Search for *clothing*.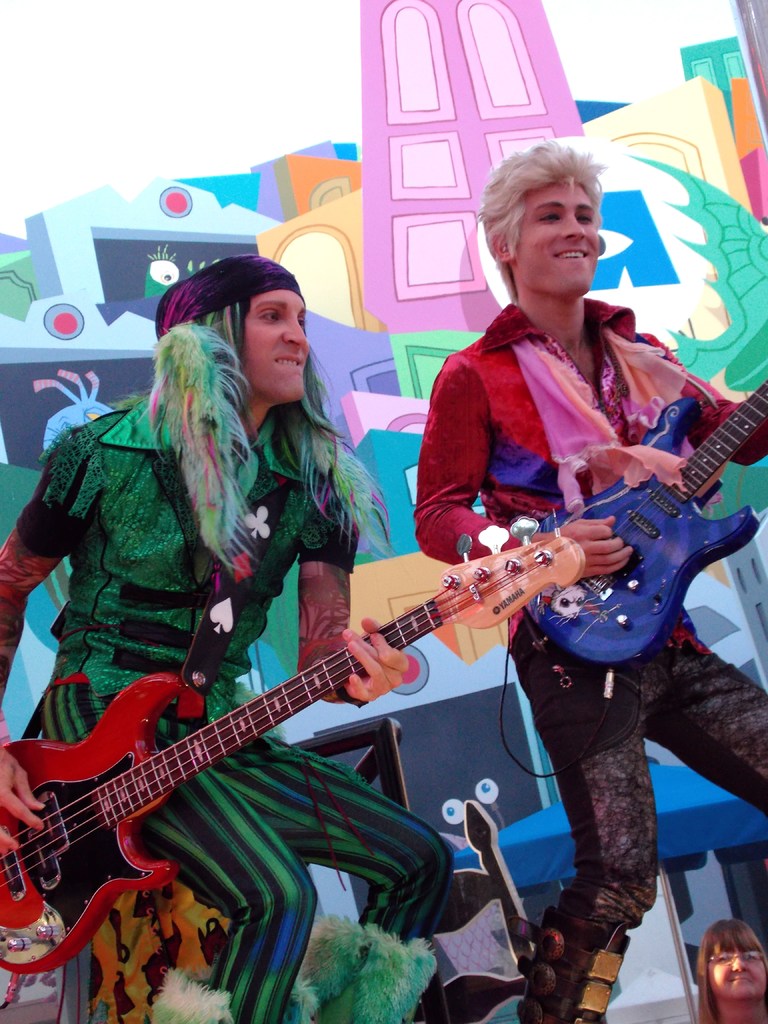
Found at l=417, t=289, r=767, b=1023.
